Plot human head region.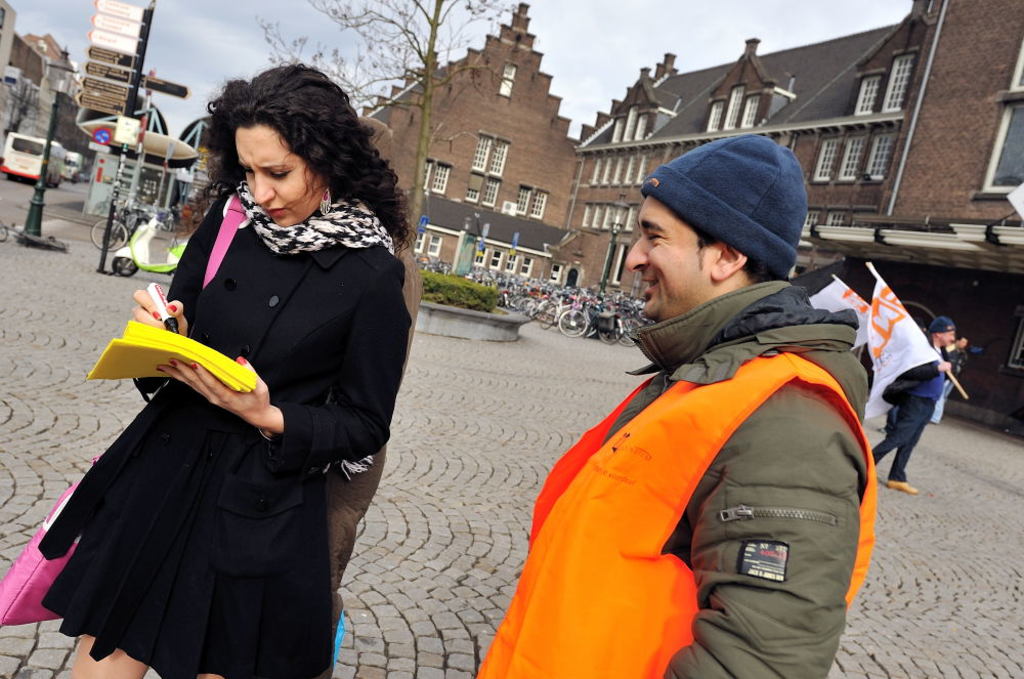
Plotted at (left=201, top=62, right=403, bottom=227).
